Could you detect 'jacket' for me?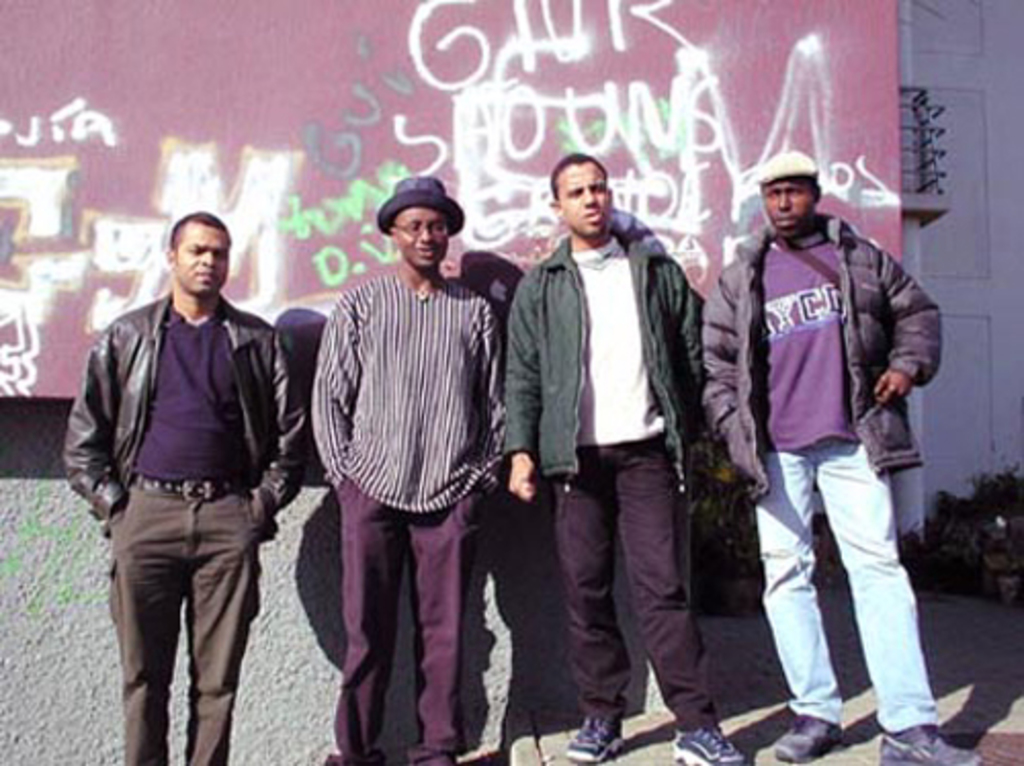
Detection result: [x1=698, y1=213, x2=944, y2=496].
